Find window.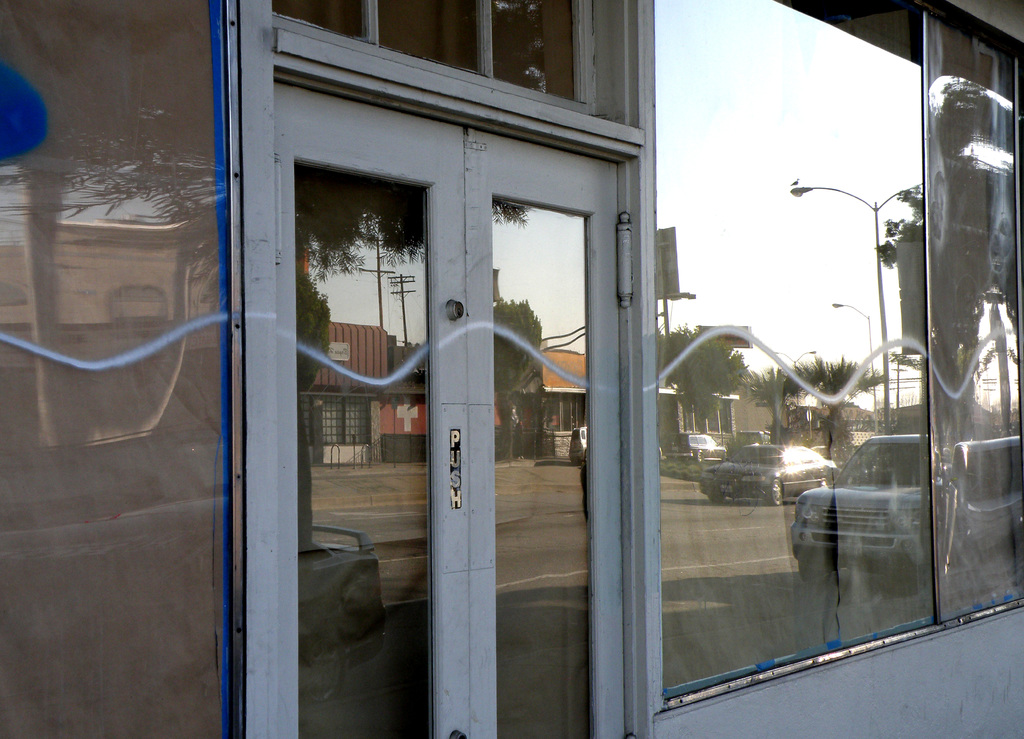
crop(653, 0, 1023, 720).
